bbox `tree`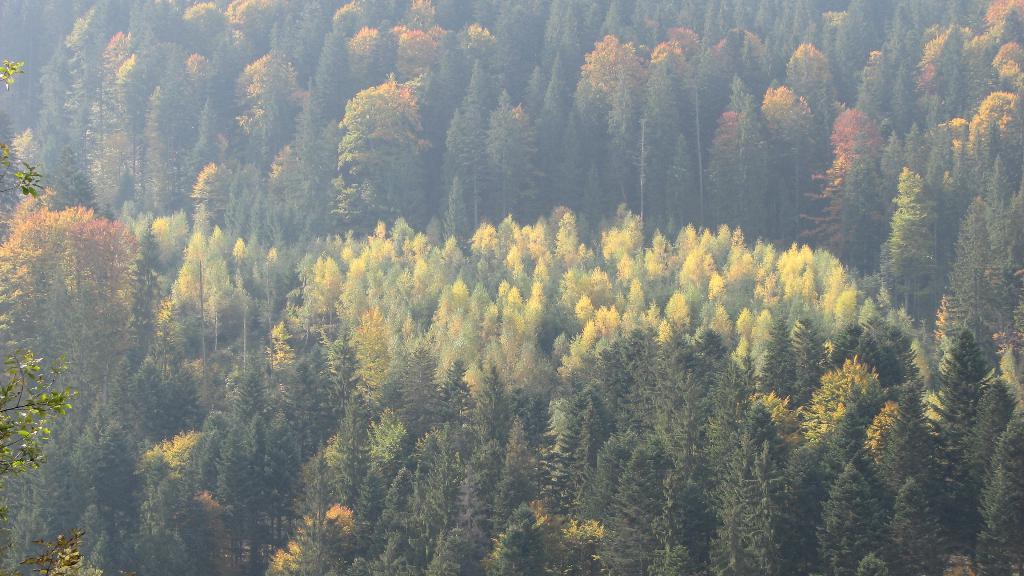
detection(760, 75, 828, 240)
